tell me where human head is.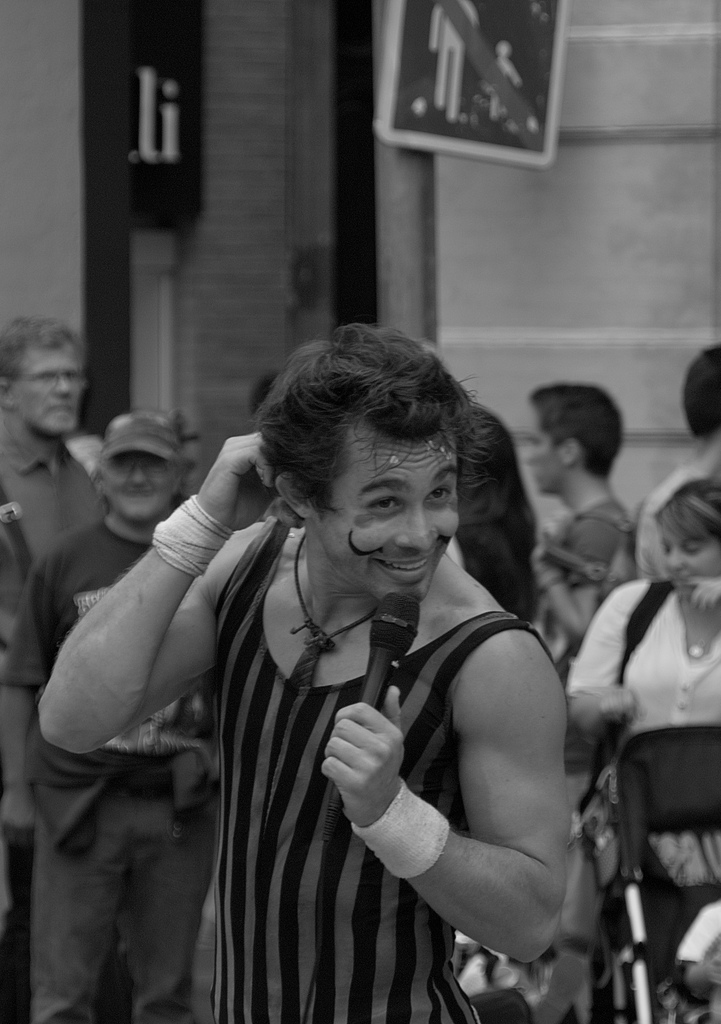
human head is at 0, 319, 85, 438.
